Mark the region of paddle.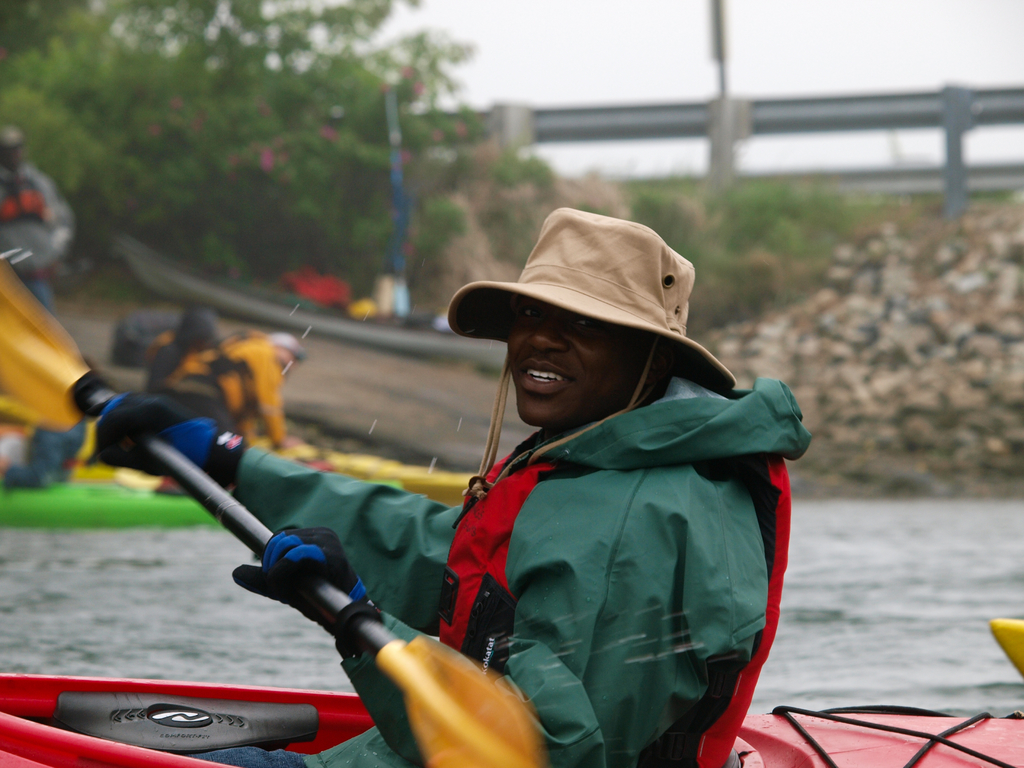
Region: bbox(0, 255, 536, 767).
